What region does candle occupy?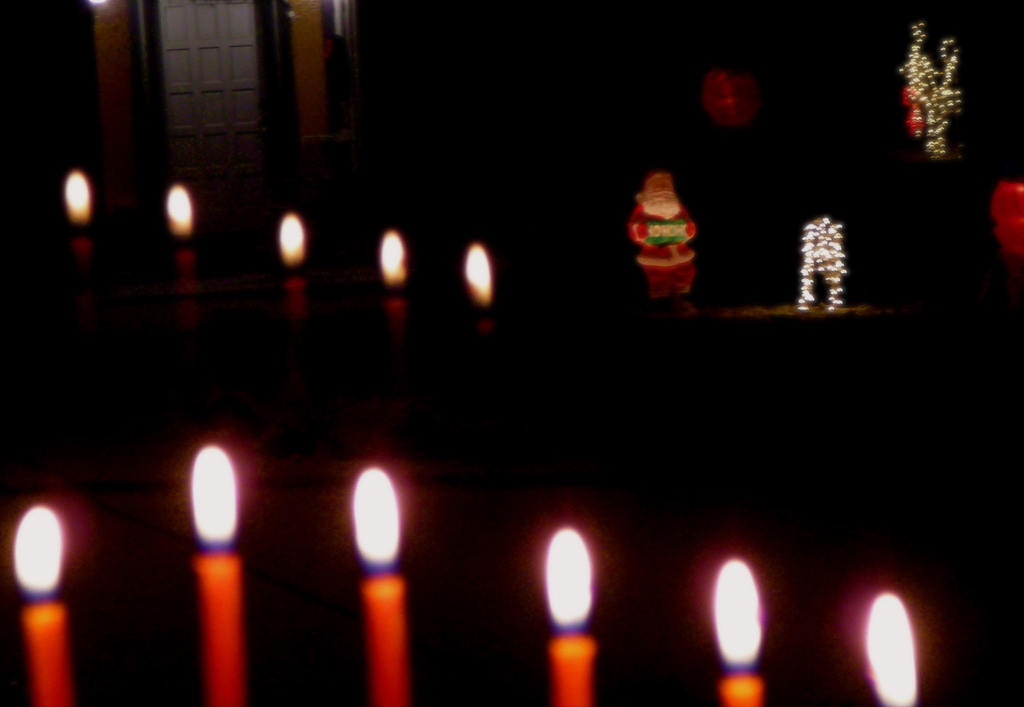
locate(711, 562, 762, 706).
